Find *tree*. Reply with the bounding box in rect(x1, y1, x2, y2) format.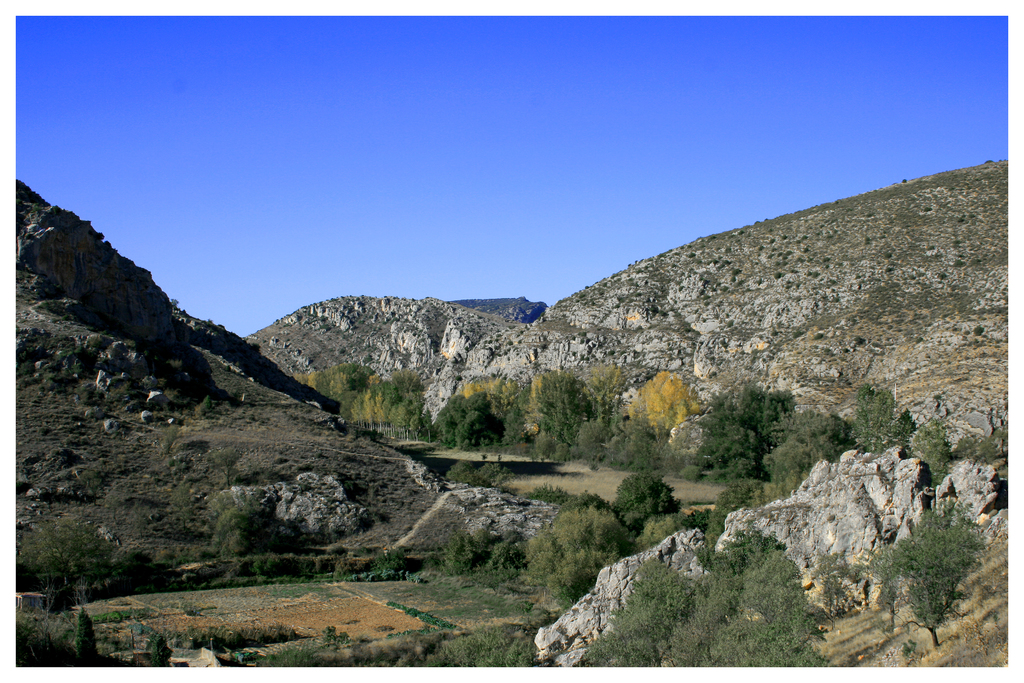
rect(214, 498, 286, 556).
